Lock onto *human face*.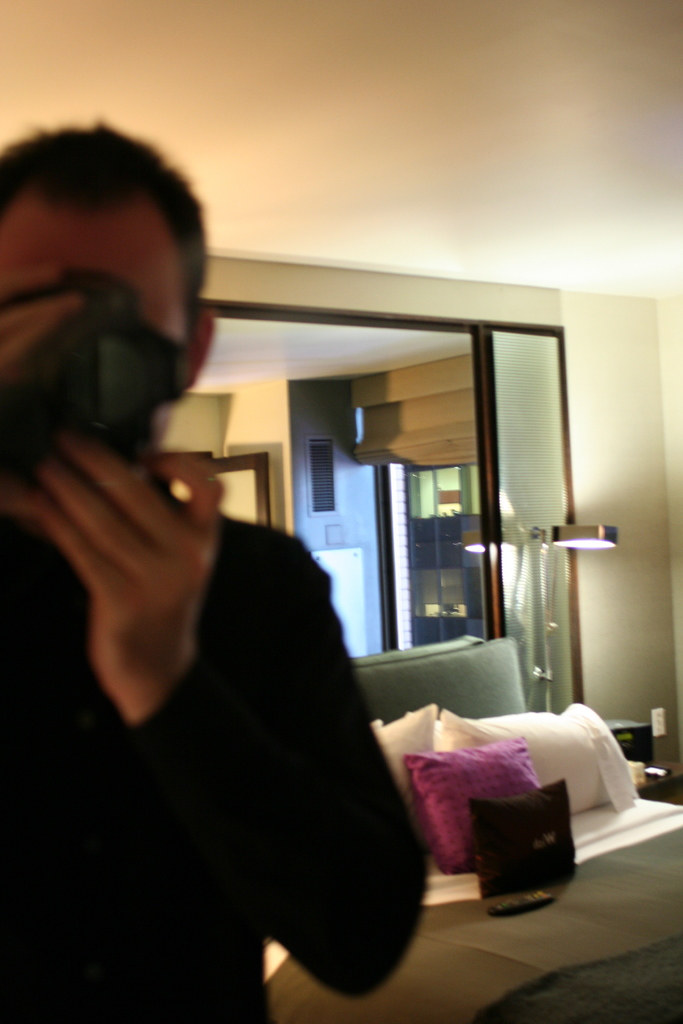
Locked: bbox(0, 200, 187, 357).
